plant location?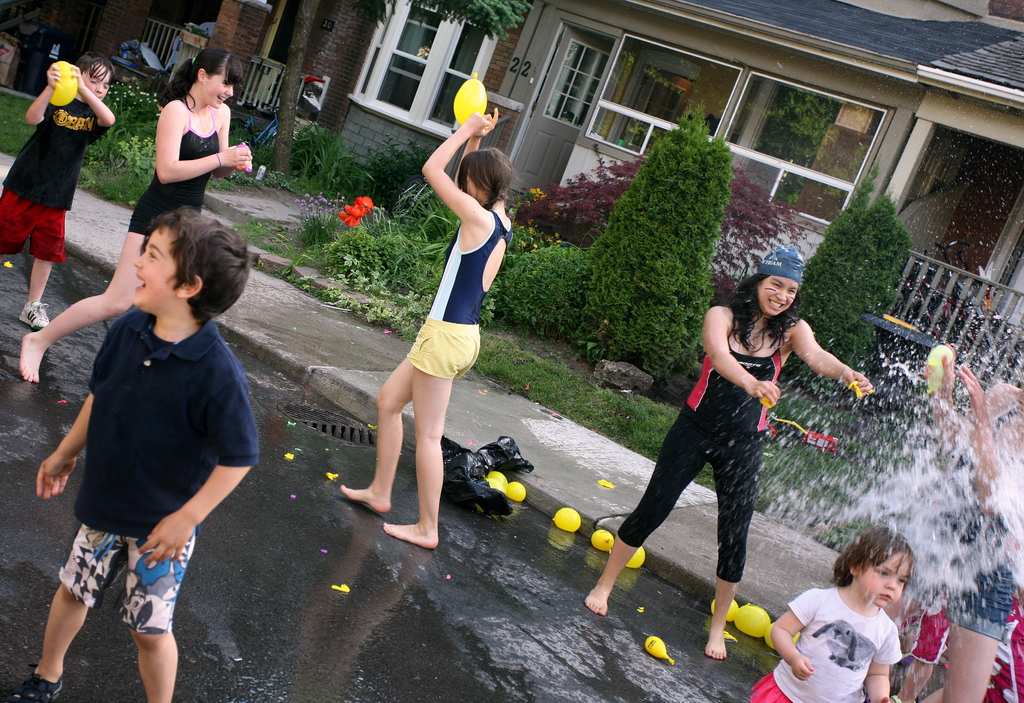
box=[216, 124, 289, 195]
